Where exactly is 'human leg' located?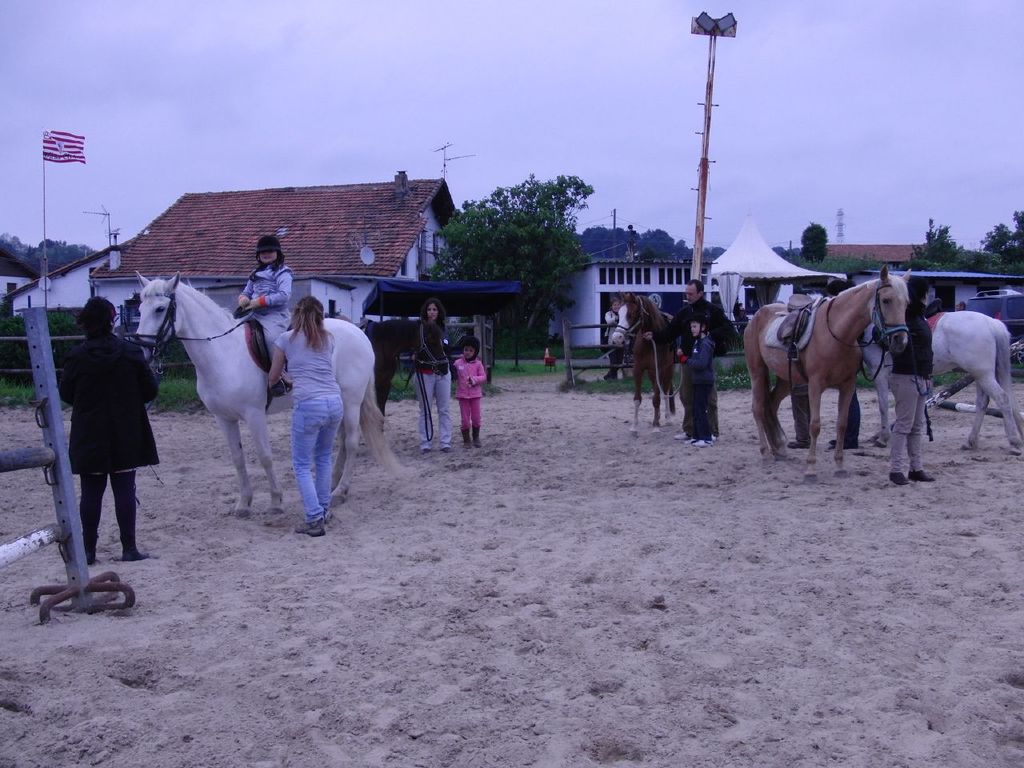
Its bounding box is rect(435, 368, 453, 450).
